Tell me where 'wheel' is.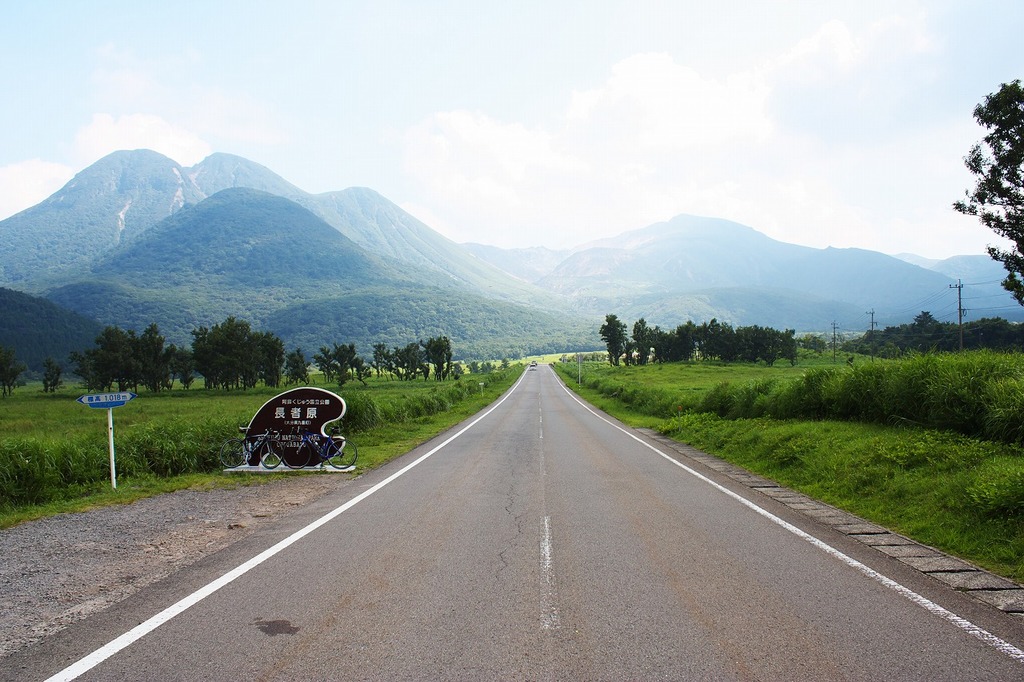
'wheel' is at <box>260,440,283,467</box>.
